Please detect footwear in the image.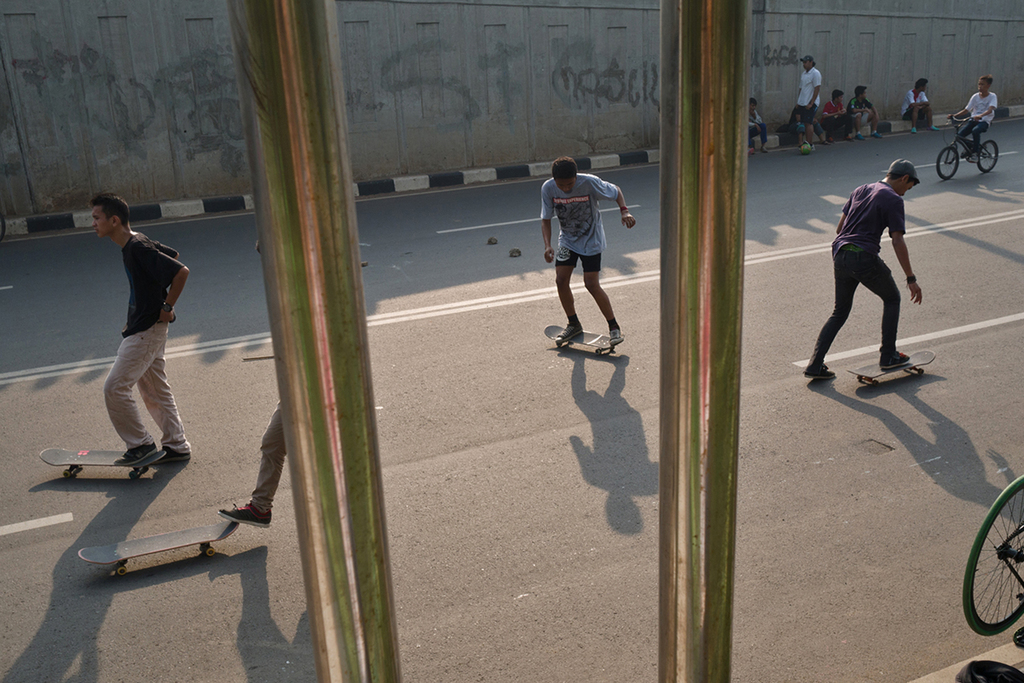
930:121:937:129.
